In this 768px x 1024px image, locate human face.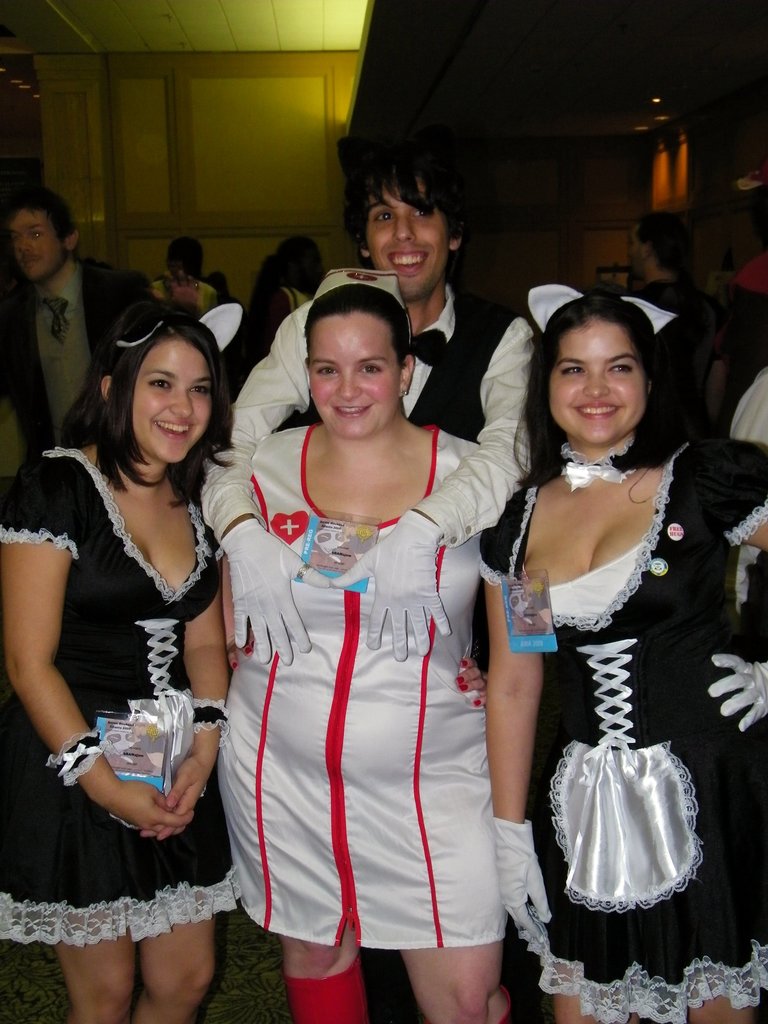
Bounding box: [left=7, top=207, right=63, bottom=281].
